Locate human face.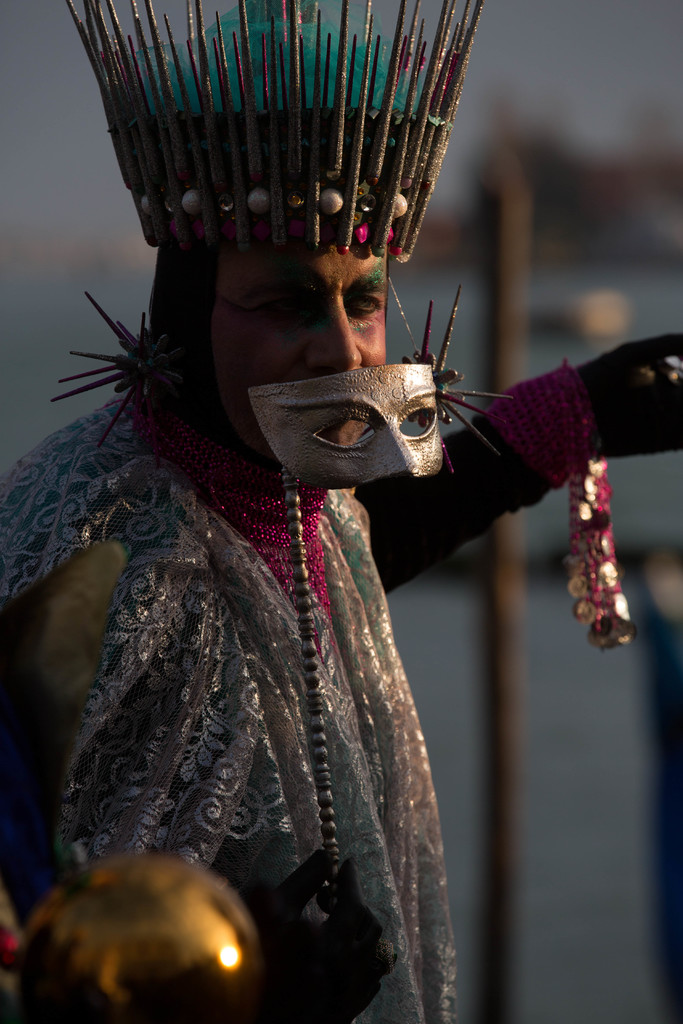
Bounding box: <box>206,215,388,464</box>.
